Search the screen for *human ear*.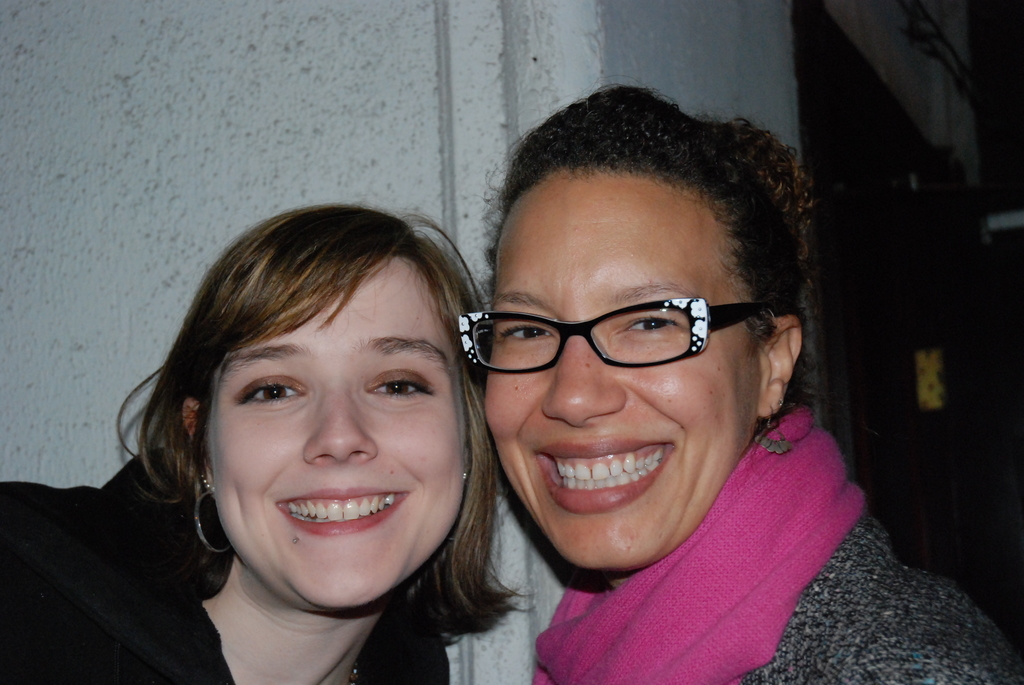
Found at x1=759 y1=313 x2=799 y2=416.
